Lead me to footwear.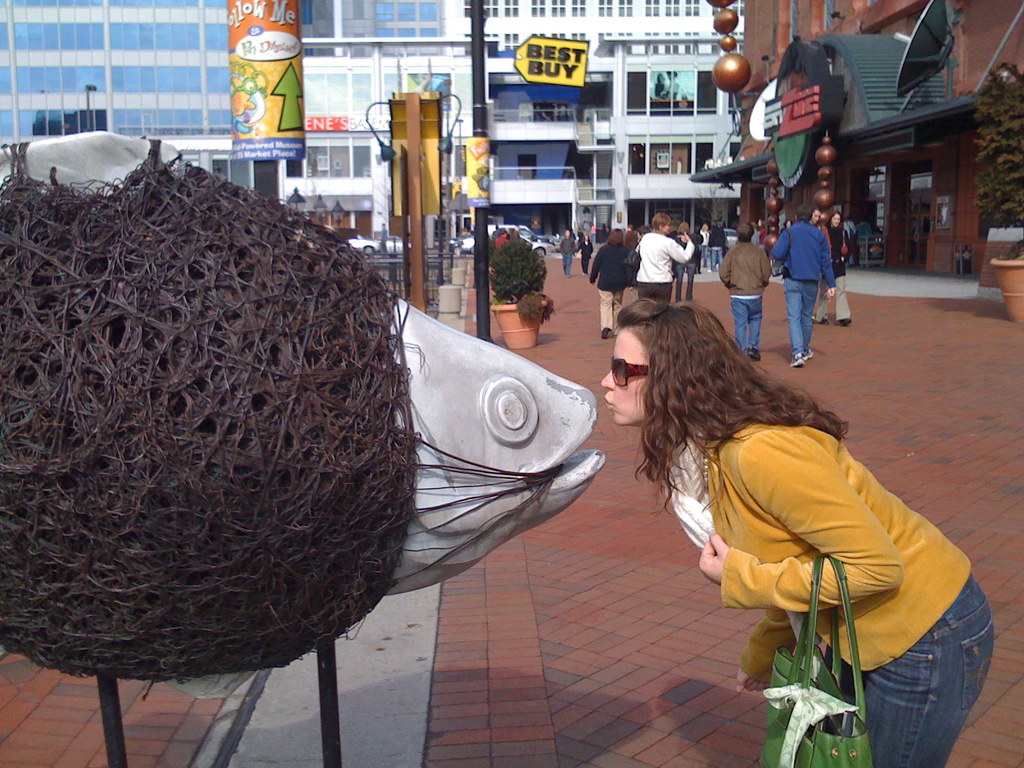
Lead to box=[840, 317, 853, 324].
